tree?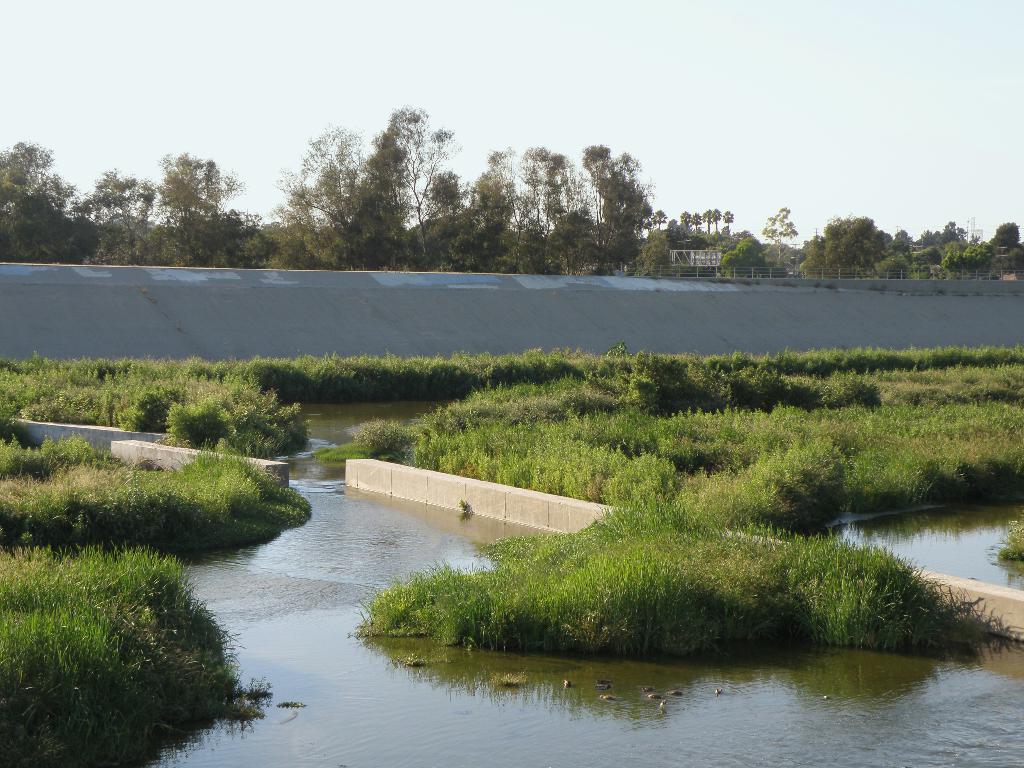
x1=988 y1=220 x2=1023 y2=248
